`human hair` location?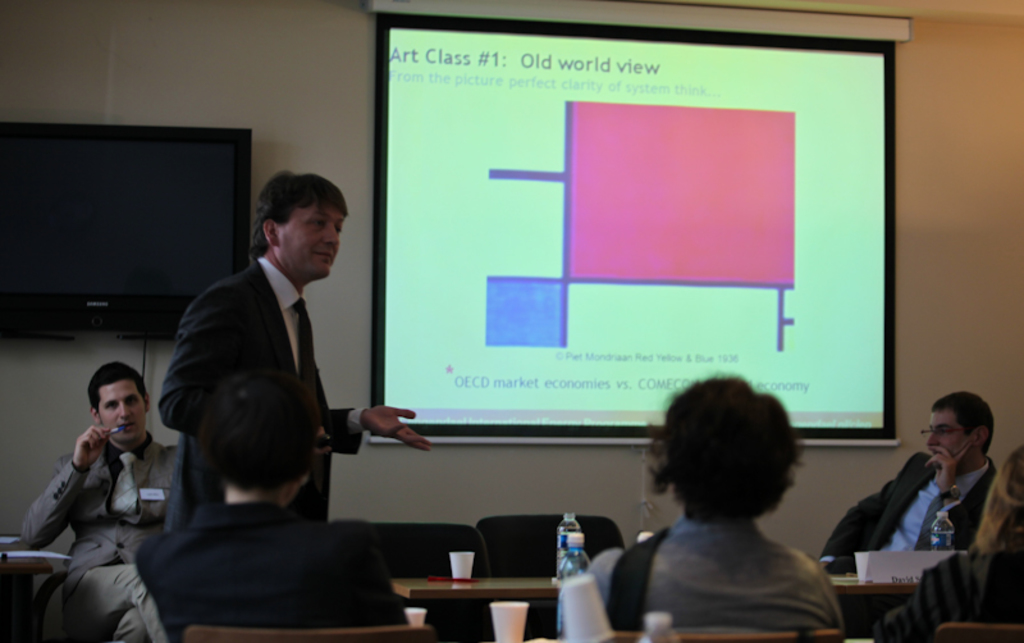
{"x1": 220, "y1": 164, "x2": 349, "y2": 264}
